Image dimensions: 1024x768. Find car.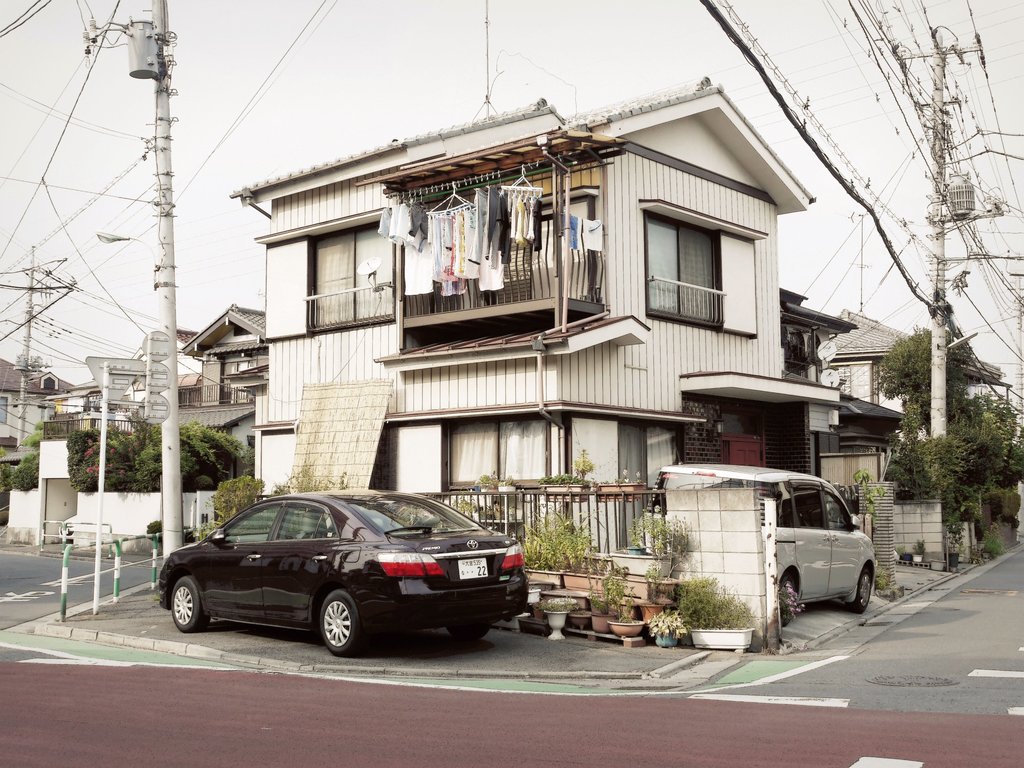
select_region(628, 457, 876, 626).
